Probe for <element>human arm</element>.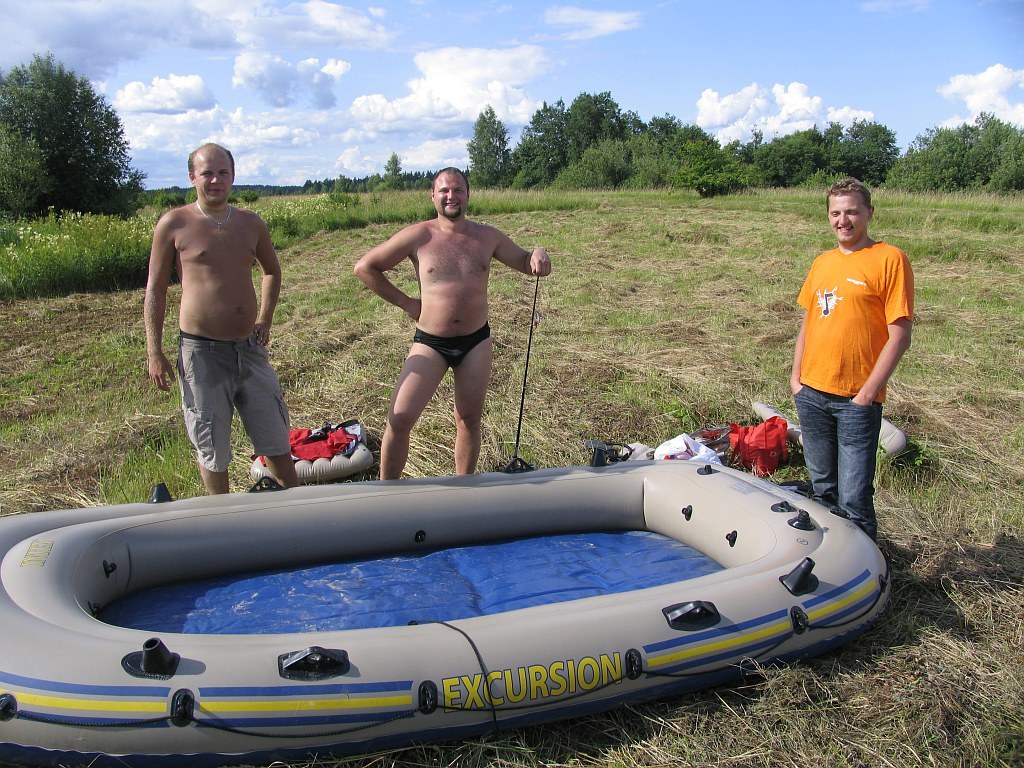
Probe result: crop(485, 222, 557, 281).
